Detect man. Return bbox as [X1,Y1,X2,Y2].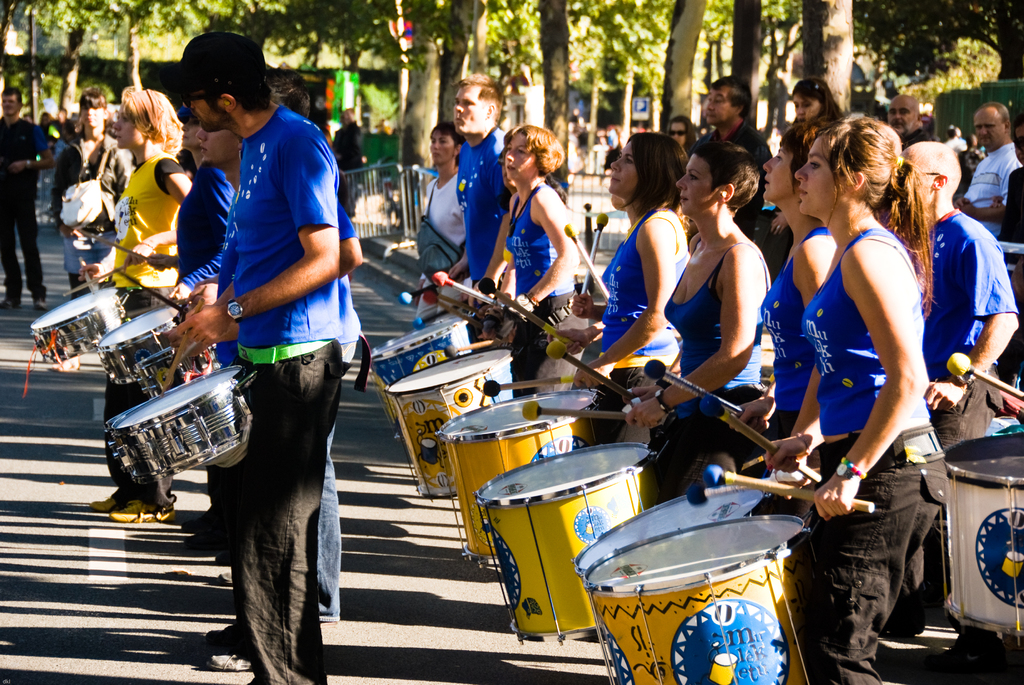
[438,72,509,328].
